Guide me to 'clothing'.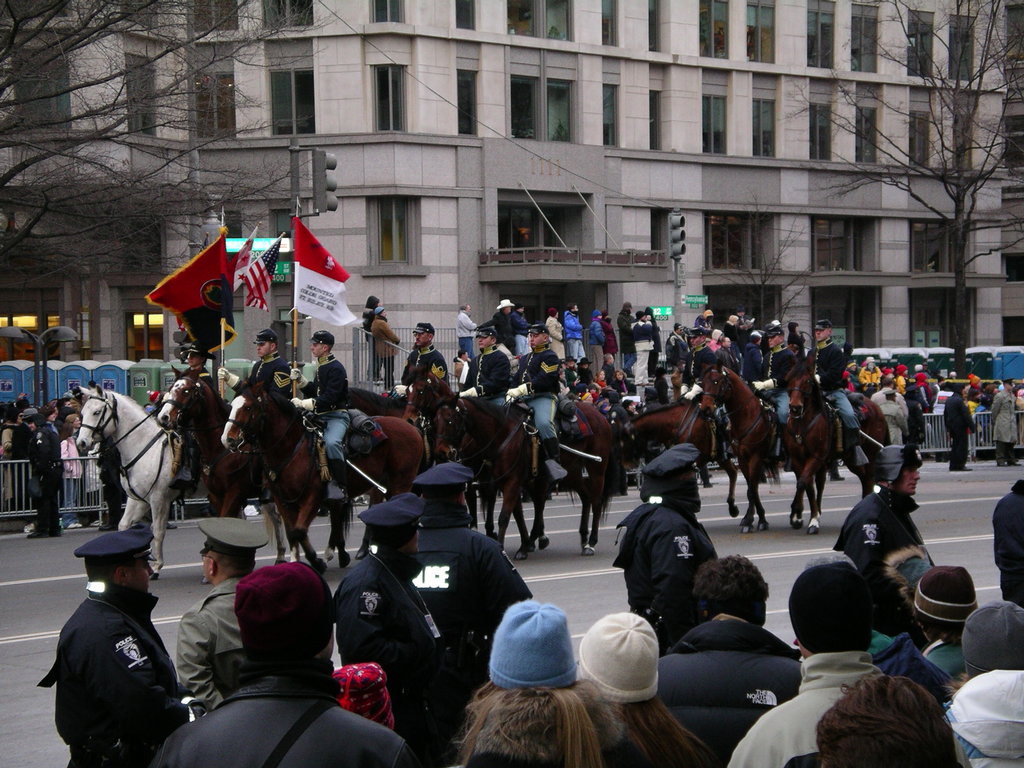
Guidance: Rect(294, 352, 351, 484).
